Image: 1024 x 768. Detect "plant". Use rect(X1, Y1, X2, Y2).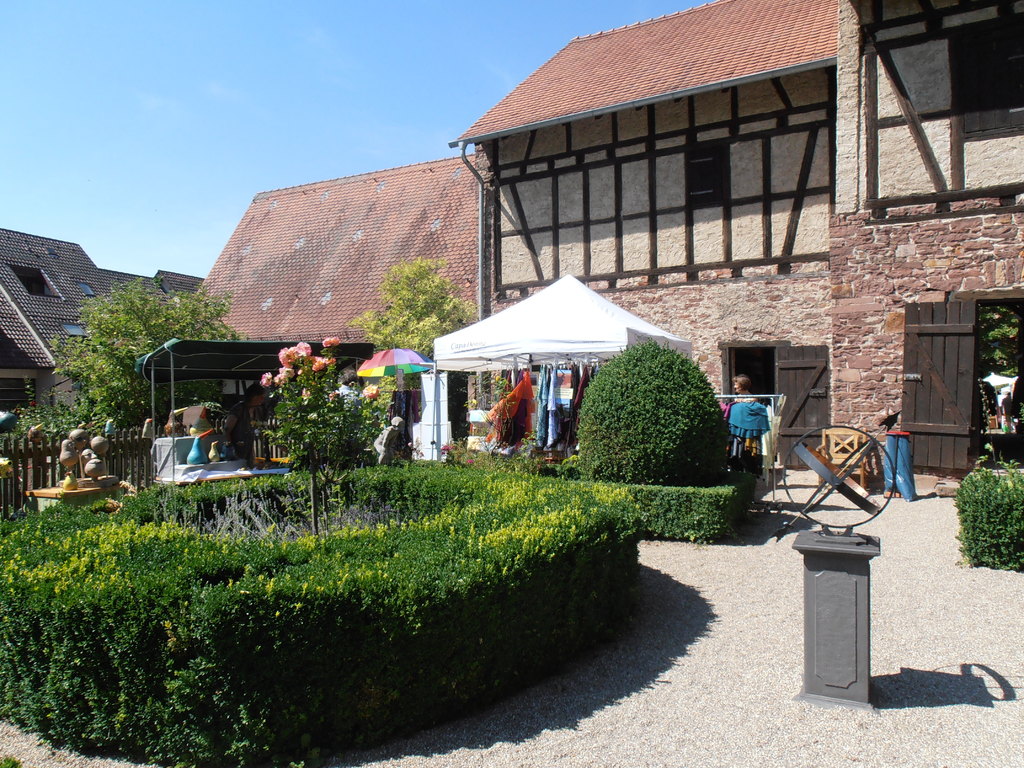
rect(260, 331, 384, 534).
